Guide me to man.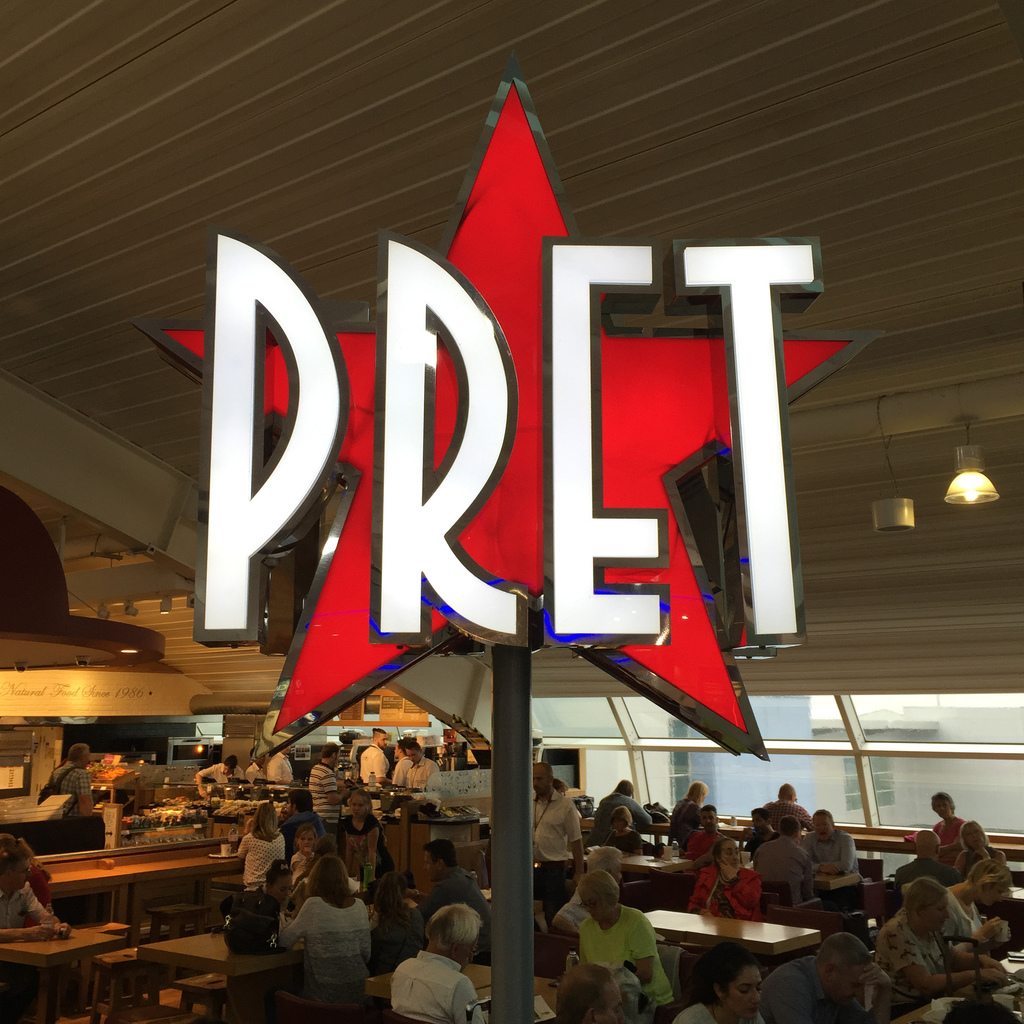
Guidance: {"x1": 43, "y1": 744, "x2": 100, "y2": 819}.
